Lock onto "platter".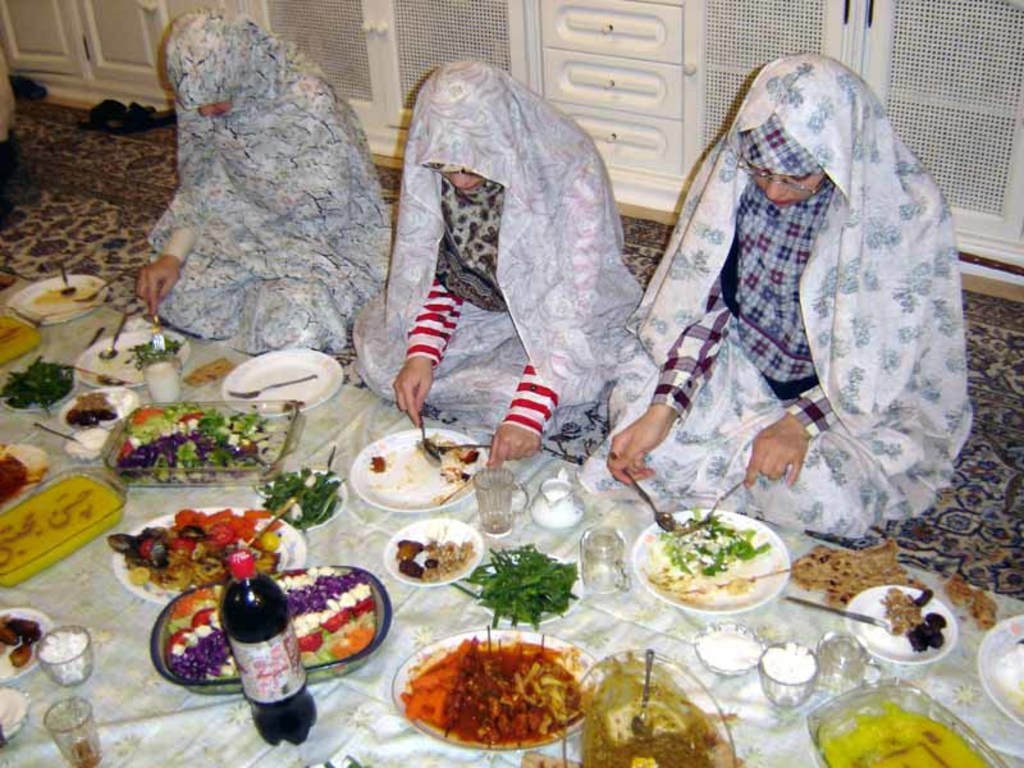
Locked: [x1=394, y1=626, x2=596, y2=751].
